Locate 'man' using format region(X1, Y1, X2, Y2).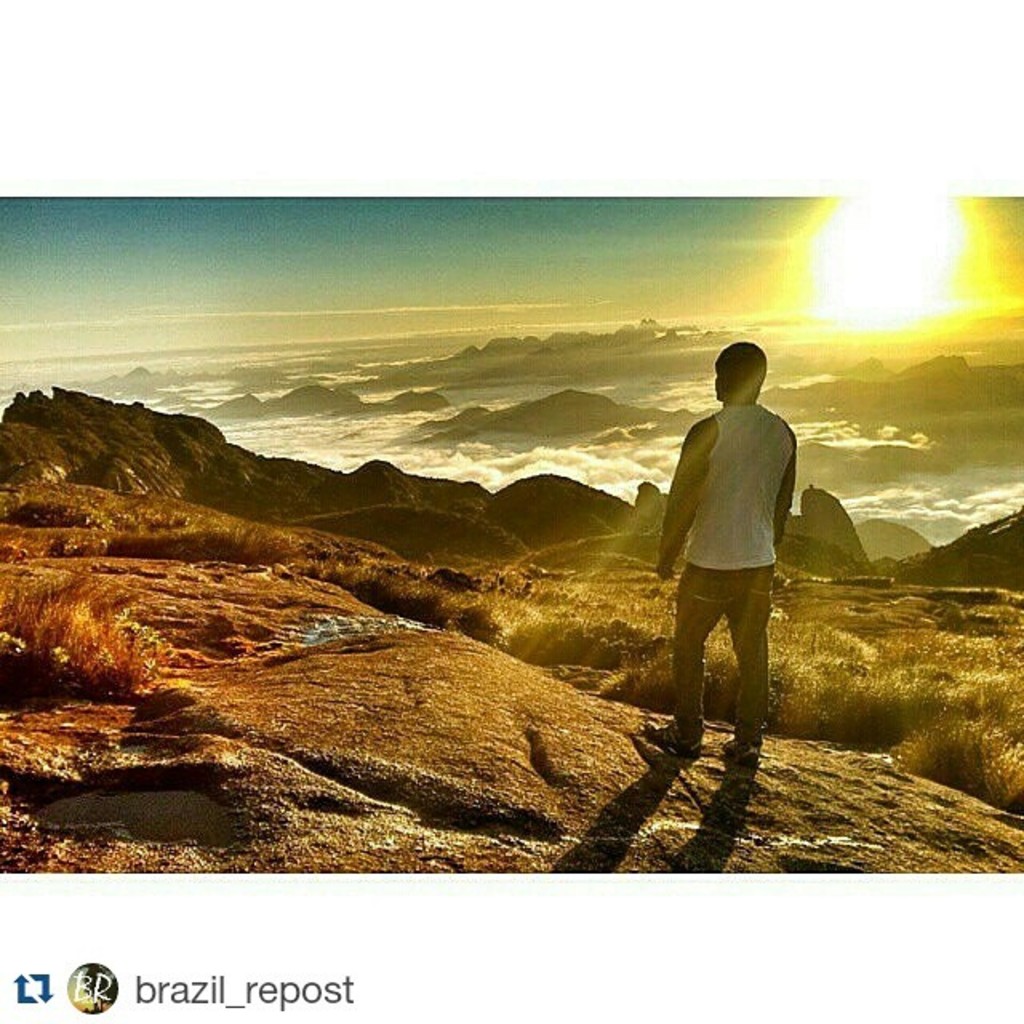
region(658, 341, 811, 792).
